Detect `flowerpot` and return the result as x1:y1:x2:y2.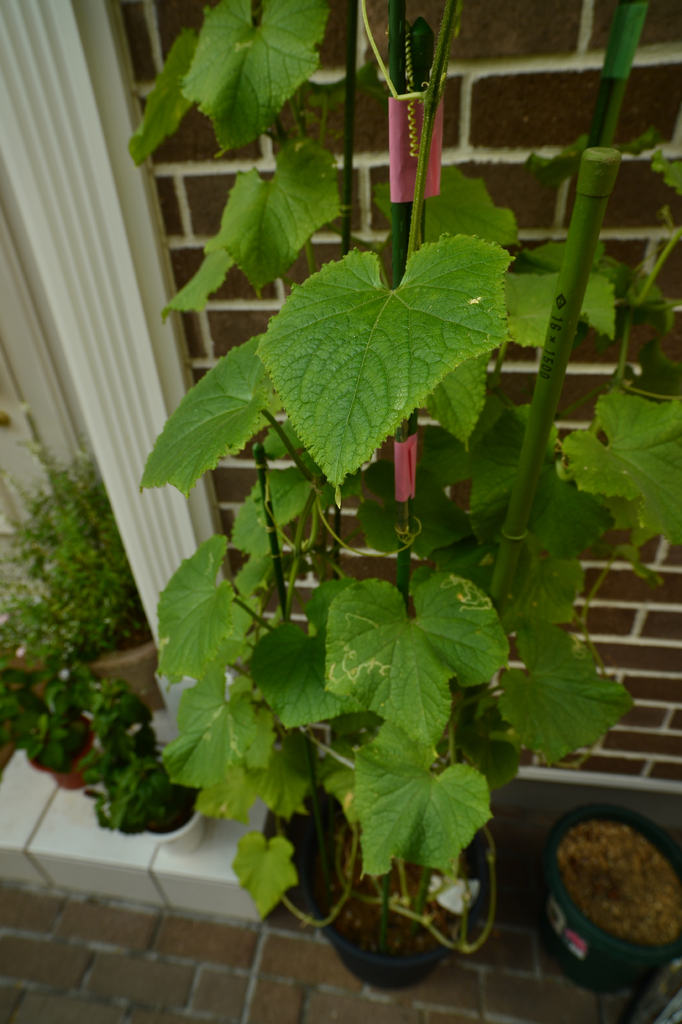
324:868:509:984.
